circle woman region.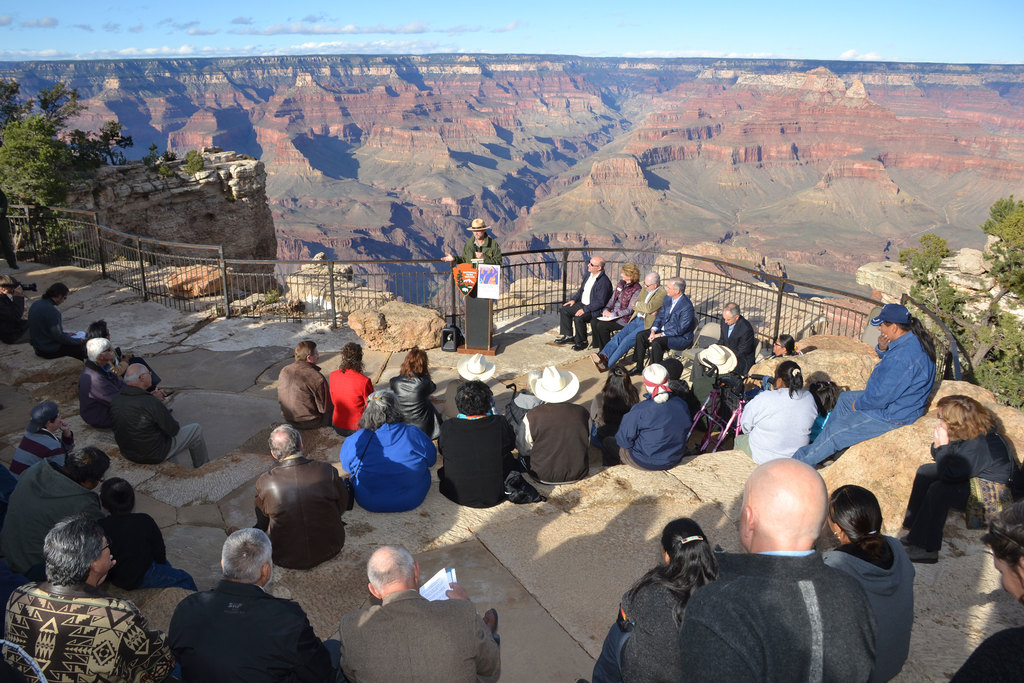
Region: {"x1": 591, "y1": 267, "x2": 643, "y2": 349}.
